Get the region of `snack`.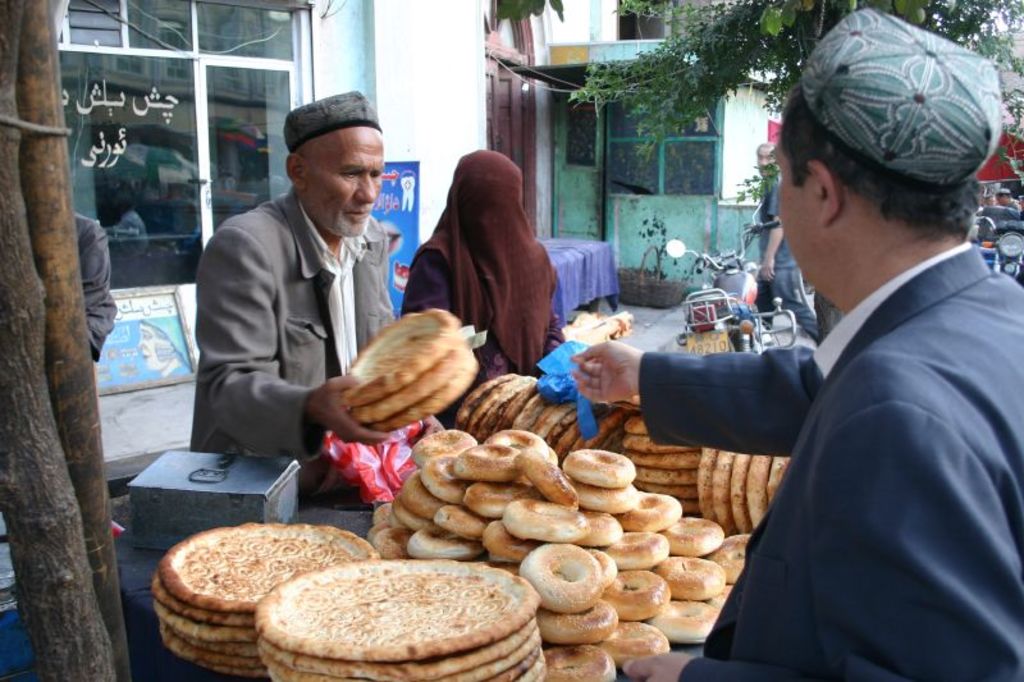
[623,415,645,431].
